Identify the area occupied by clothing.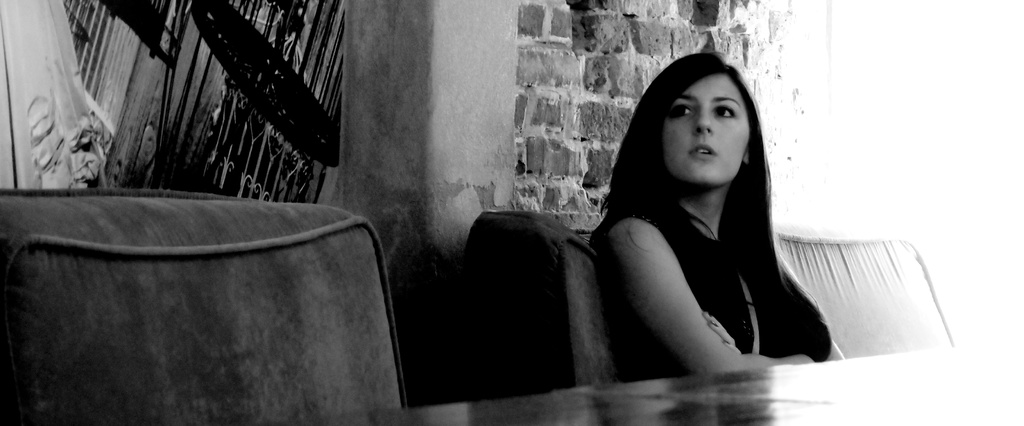
Area: x1=588, y1=204, x2=835, y2=382.
